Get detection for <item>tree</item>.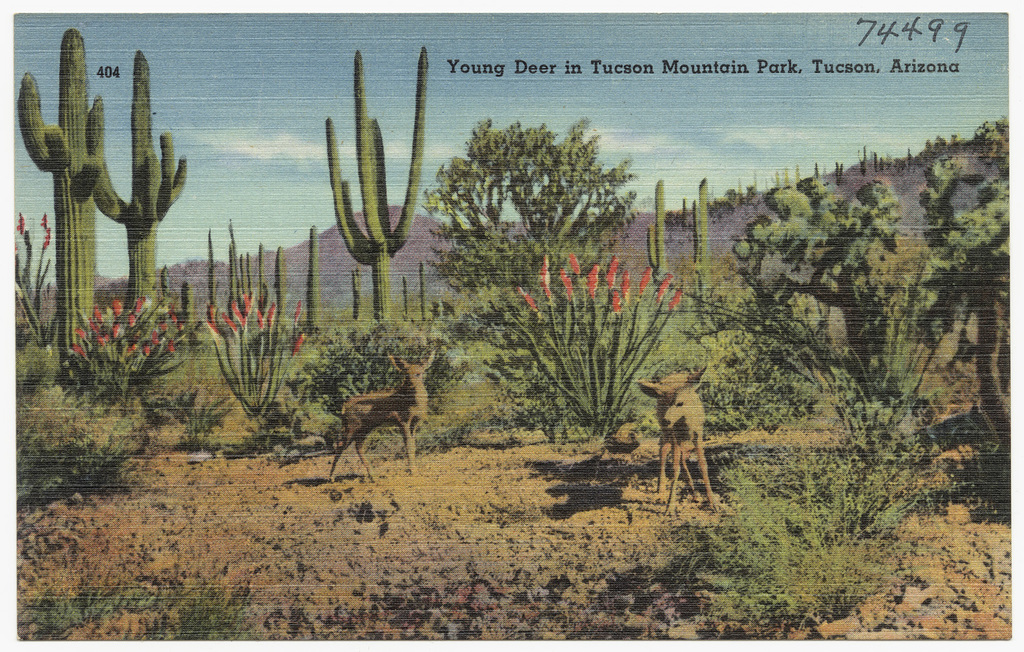
Detection: [79, 45, 191, 322].
